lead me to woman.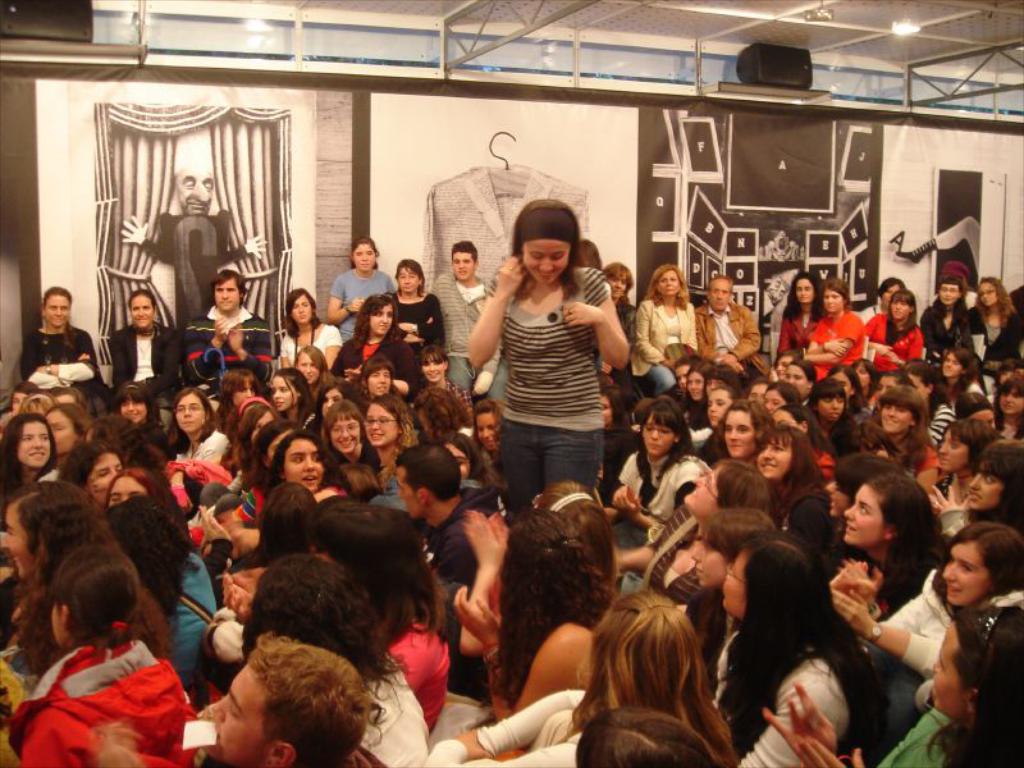
Lead to (x1=602, y1=264, x2=640, y2=383).
